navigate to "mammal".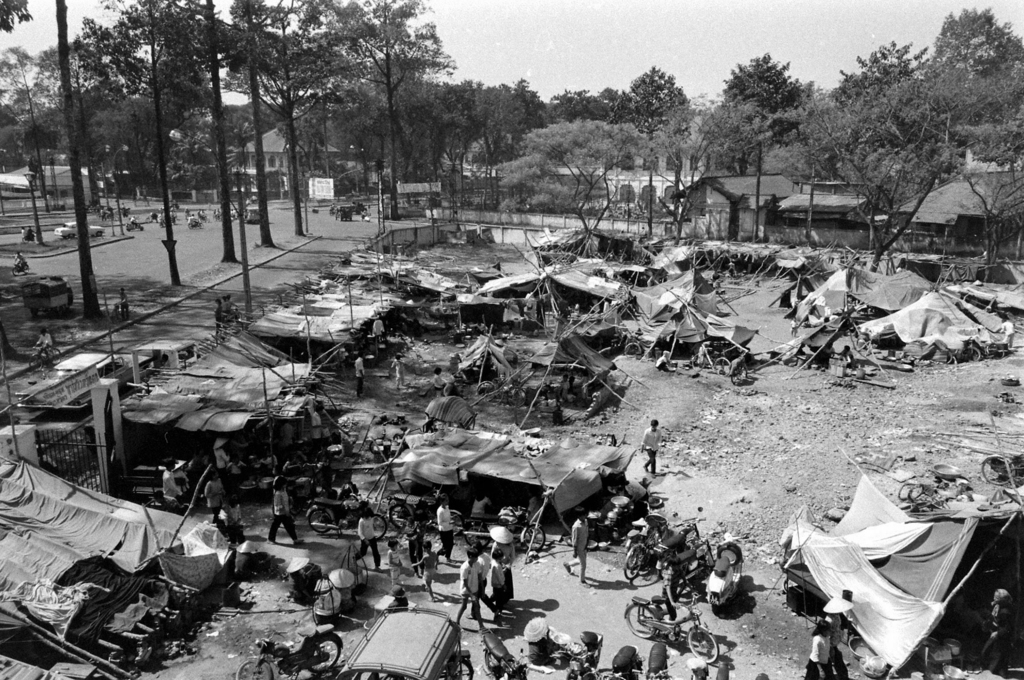
Navigation target: [527,496,541,524].
